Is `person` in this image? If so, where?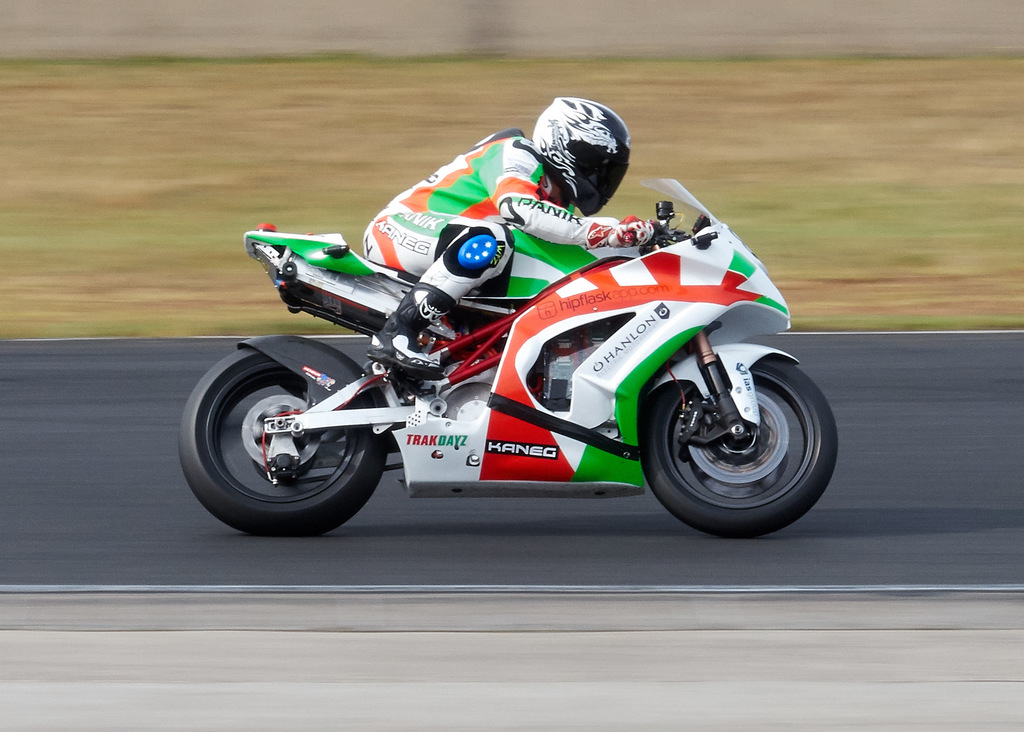
Yes, at (x1=364, y1=94, x2=661, y2=379).
